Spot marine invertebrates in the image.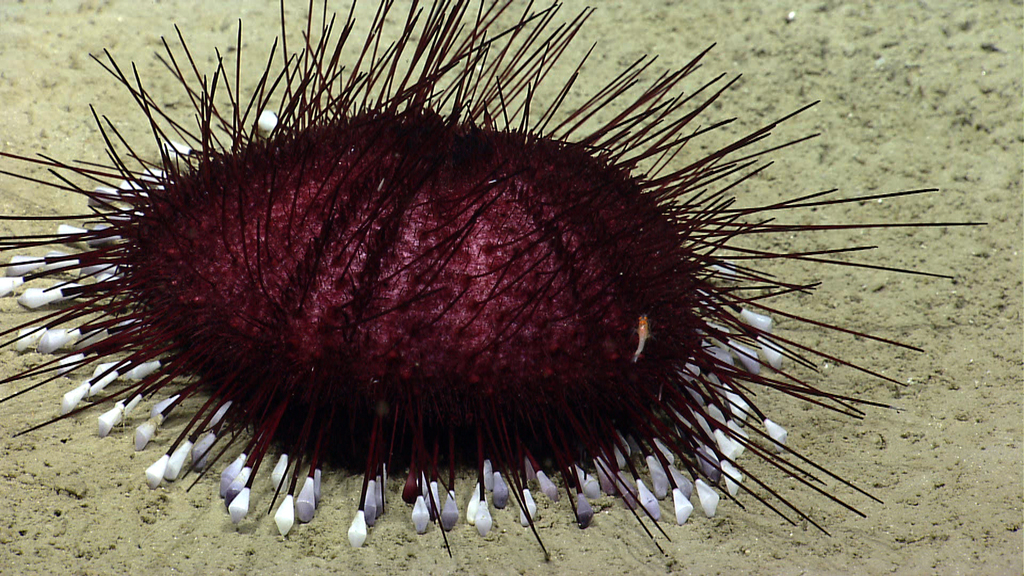
marine invertebrates found at bbox=(4, 0, 1007, 575).
